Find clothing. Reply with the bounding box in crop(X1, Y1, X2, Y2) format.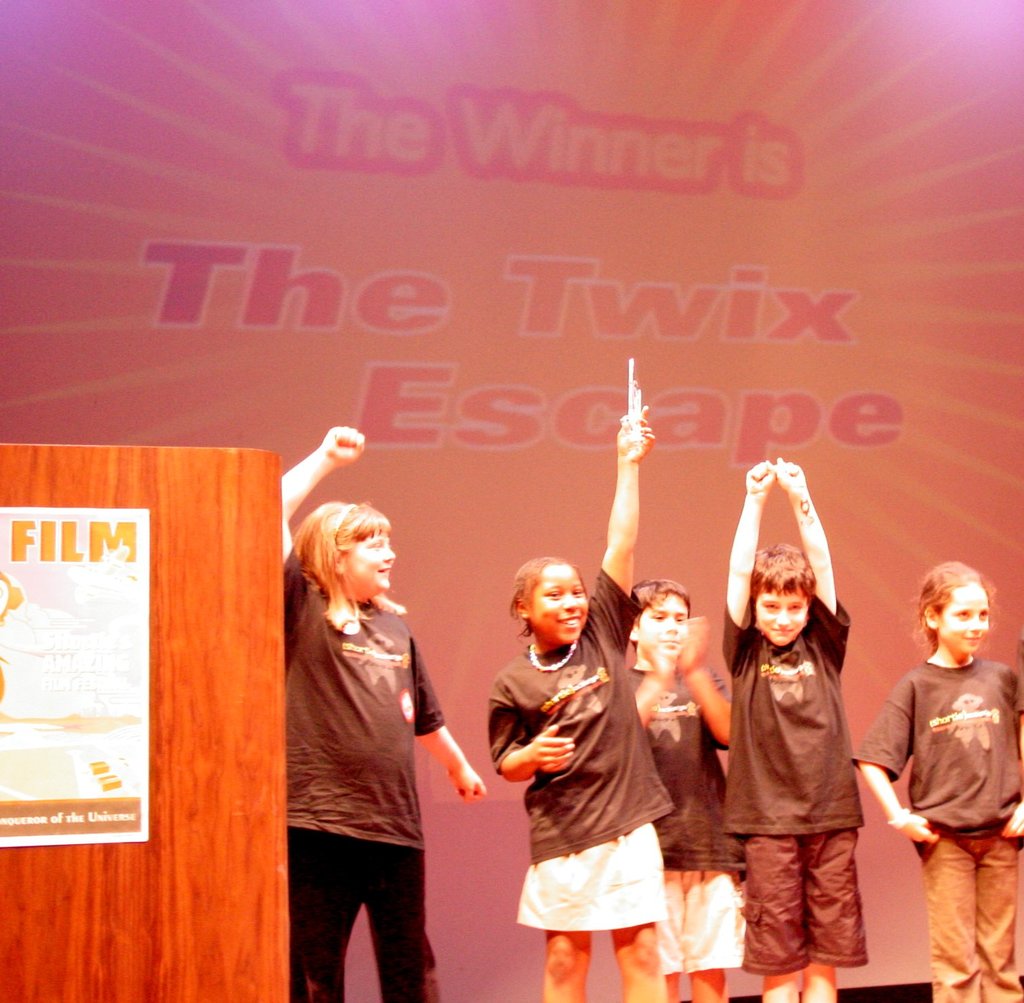
crop(714, 596, 860, 964).
